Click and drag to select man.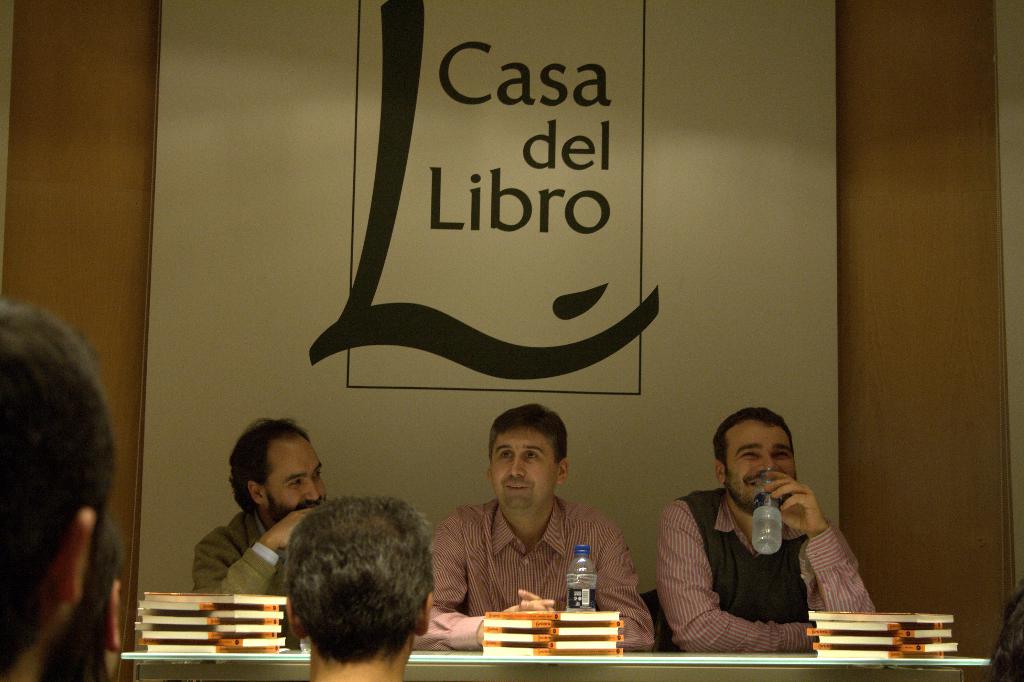
Selection: [x1=188, y1=412, x2=331, y2=648].
